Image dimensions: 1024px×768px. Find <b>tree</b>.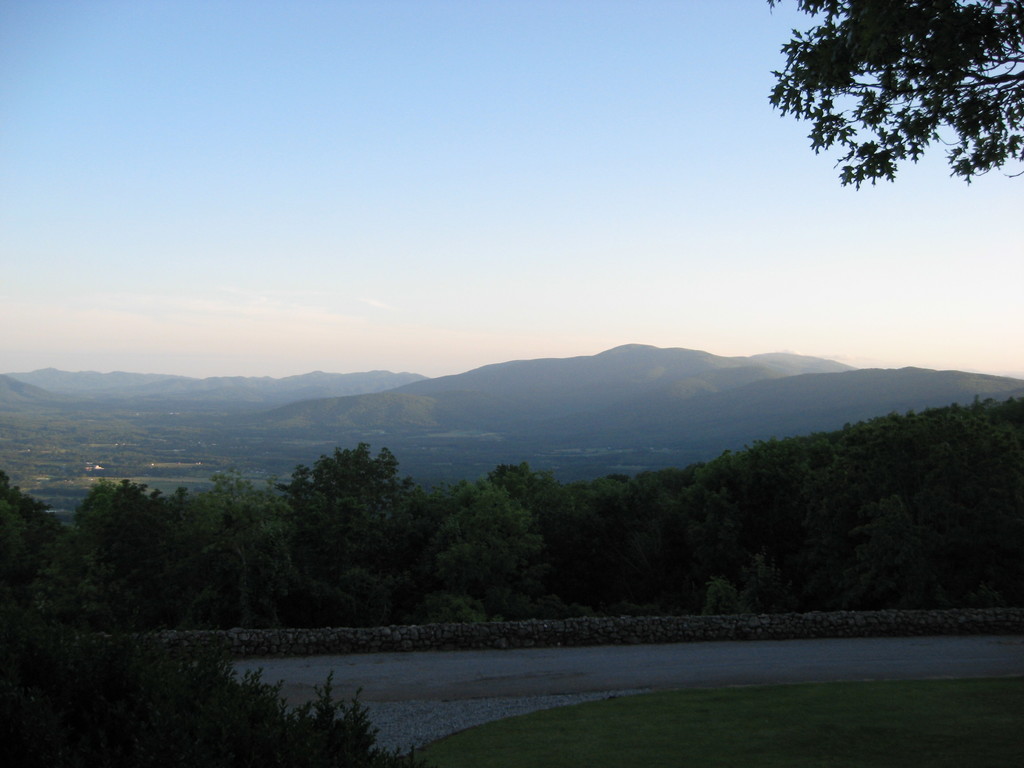
780,20,987,211.
